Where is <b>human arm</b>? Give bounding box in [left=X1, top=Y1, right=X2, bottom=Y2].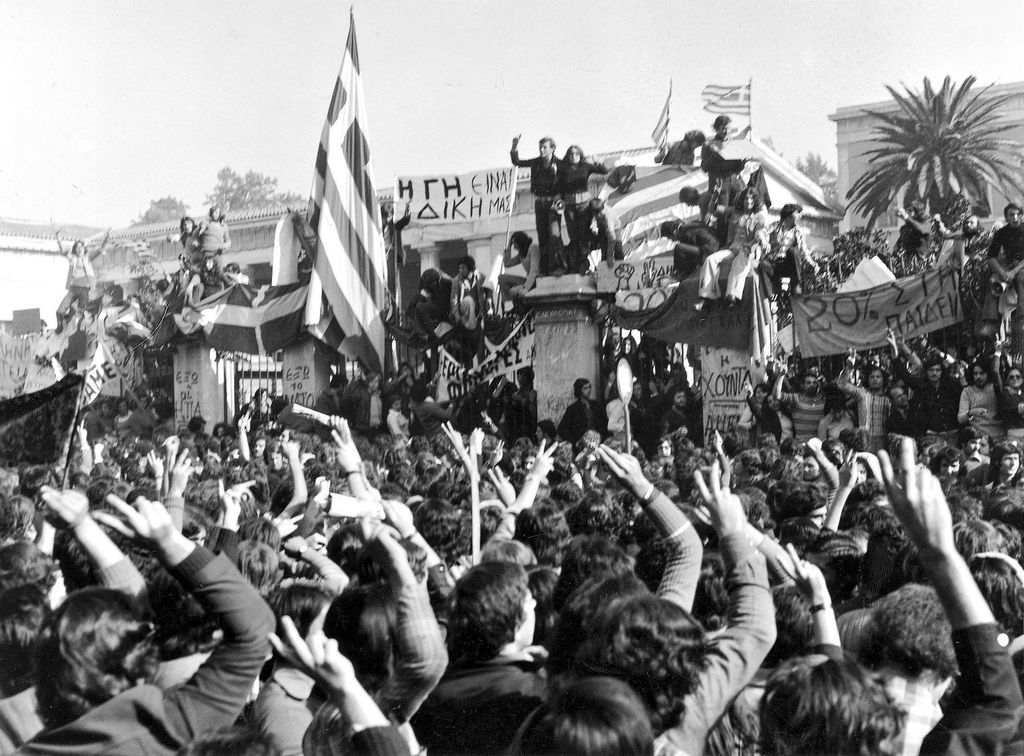
[left=278, top=532, right=351, bottom=583].
